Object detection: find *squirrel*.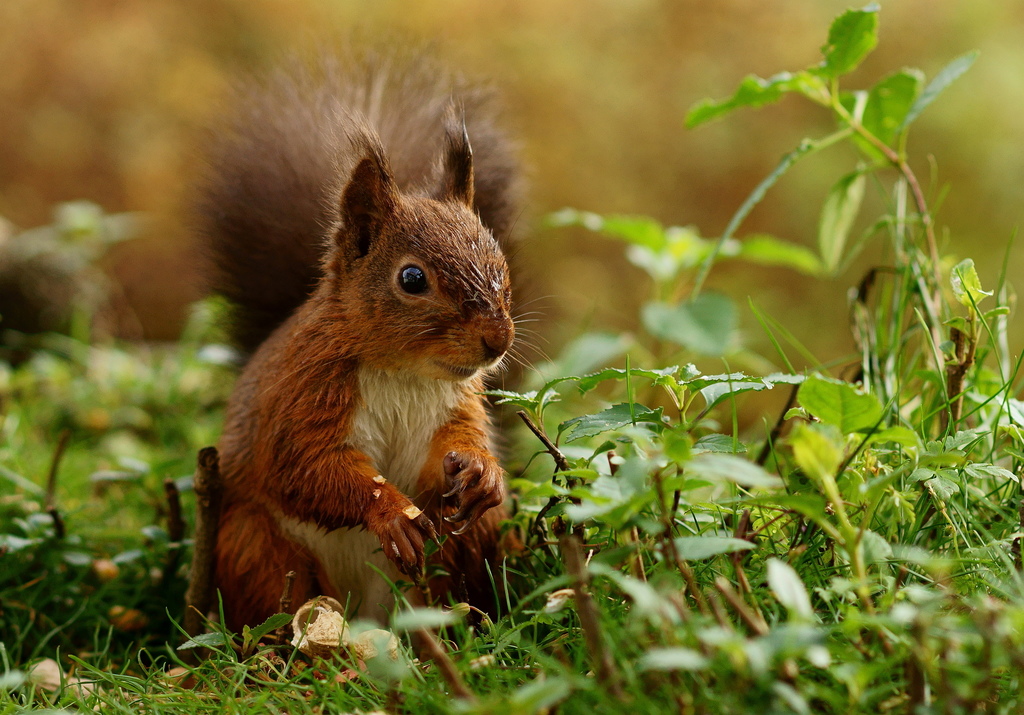
<bbox>178, 29, 556, 647</bbox>.
